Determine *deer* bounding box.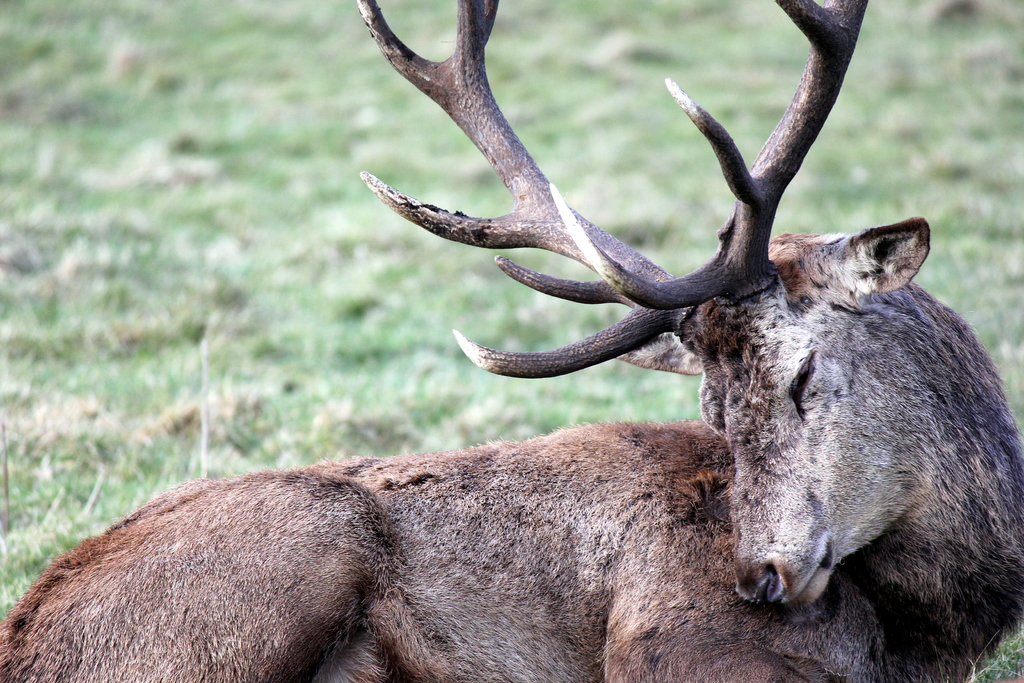
Determined: Rect(0, 0, 1021, 674).
